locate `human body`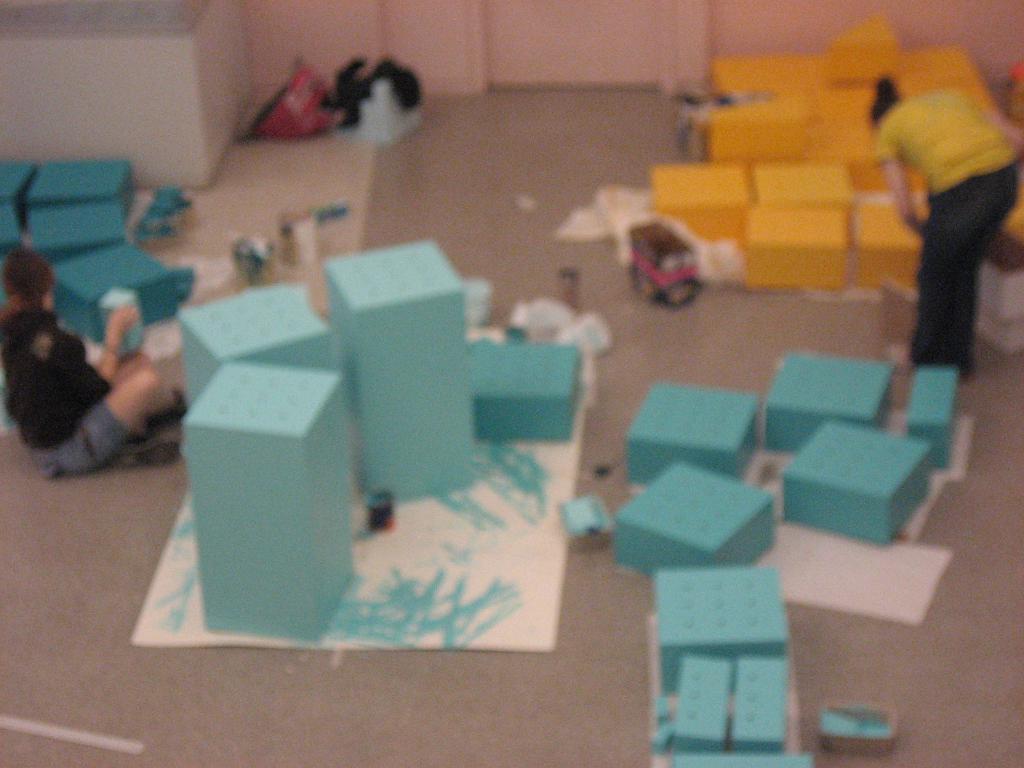
rect(0, 273, 173, 484)
